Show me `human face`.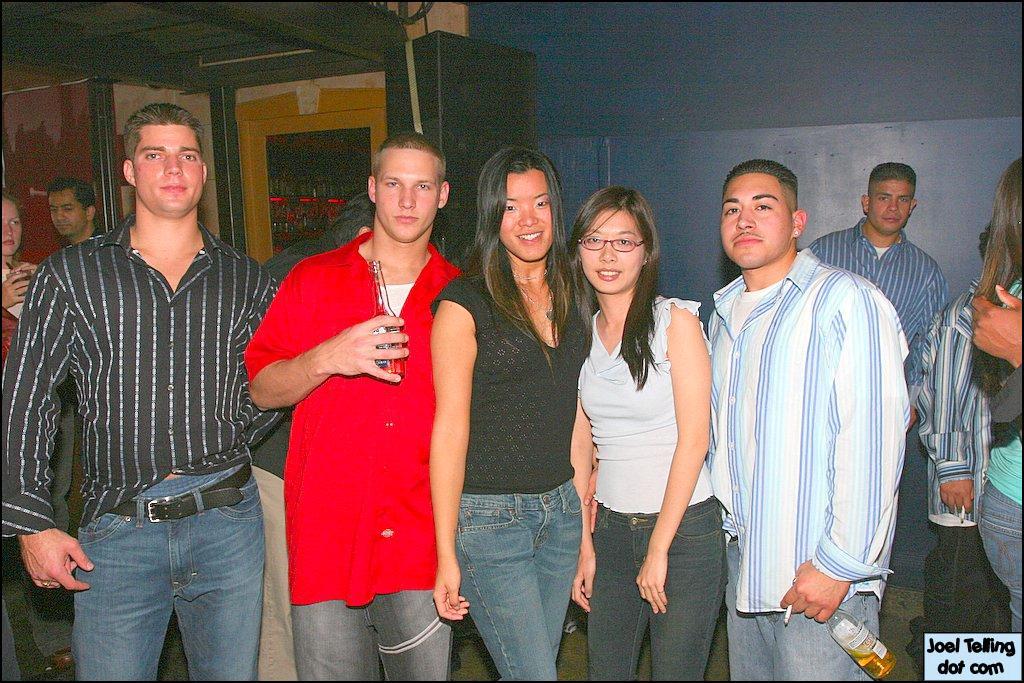
`human face` is here: detection(376, 149, 440, 241).
